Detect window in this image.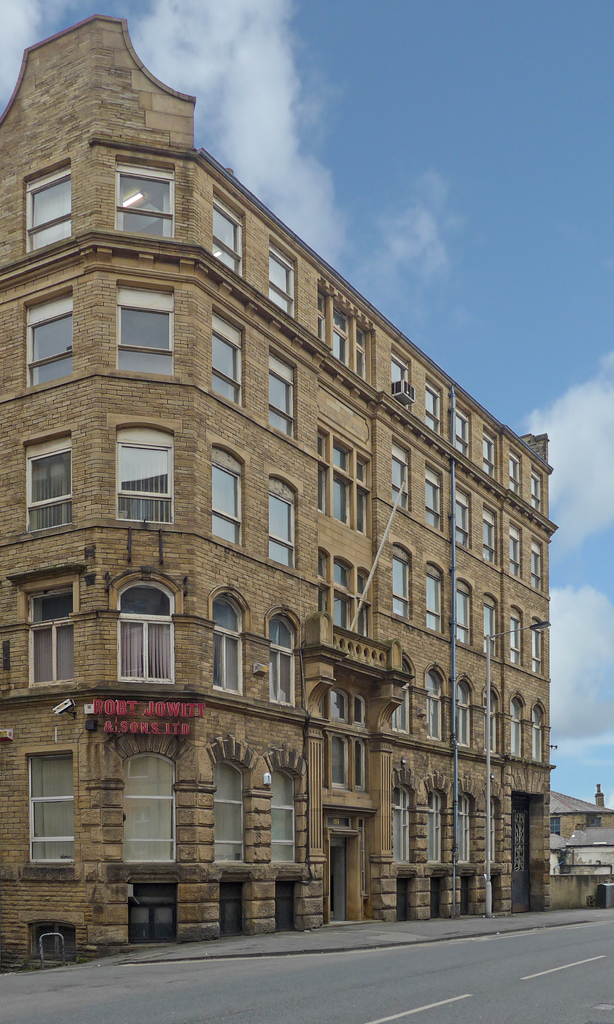
Detection: (392, 436, 413, 511).
